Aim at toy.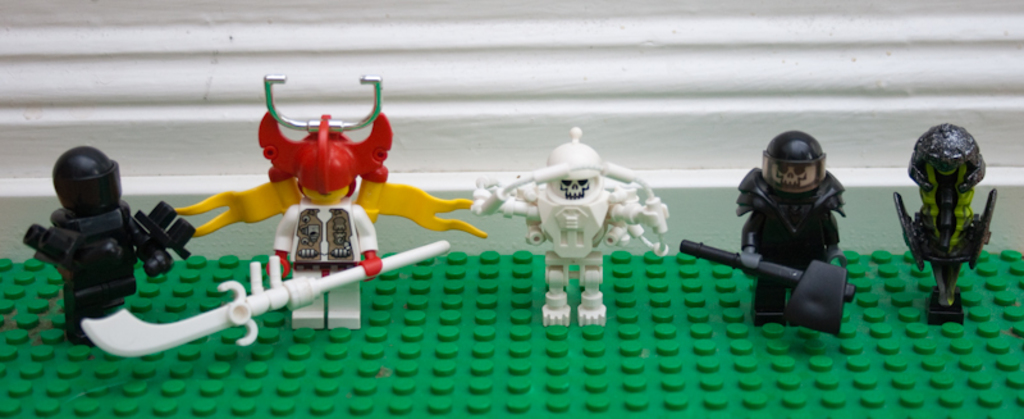
Aimed at (left=20, top=144, right=196, bottom=343).
